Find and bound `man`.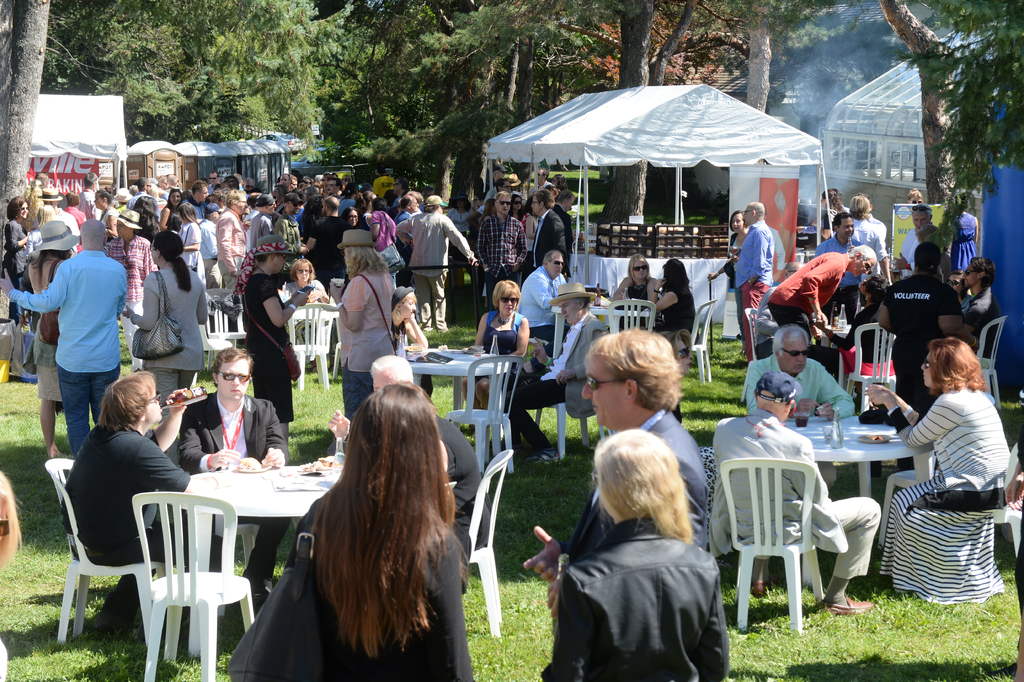
Bound: rect(735, 326, 860, 495).
